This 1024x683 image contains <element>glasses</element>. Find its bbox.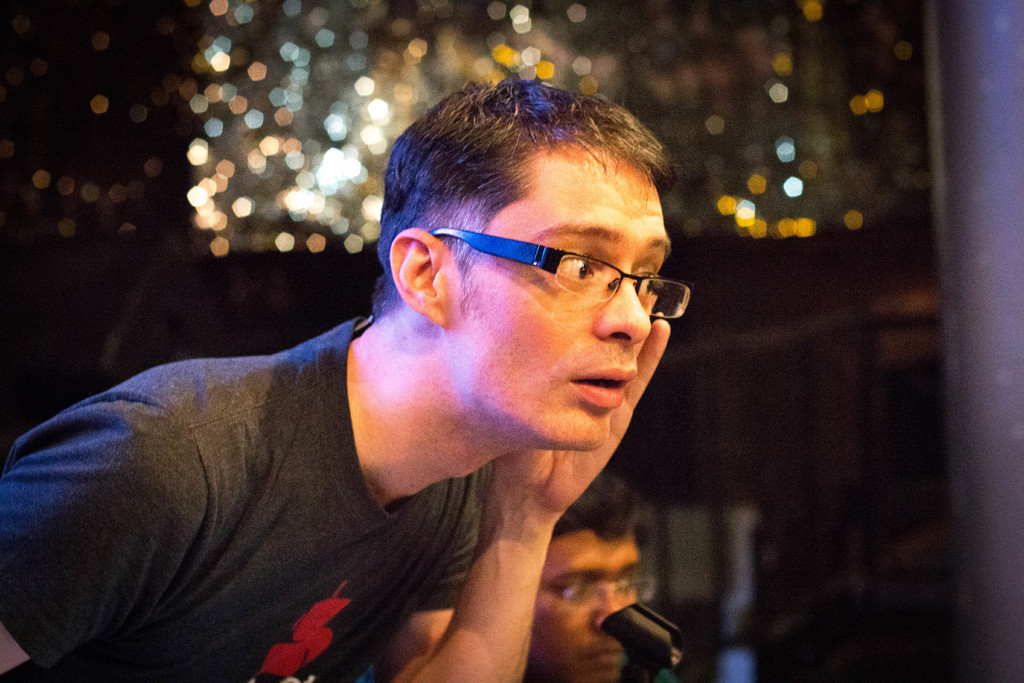
533, 579, 656, 616.
